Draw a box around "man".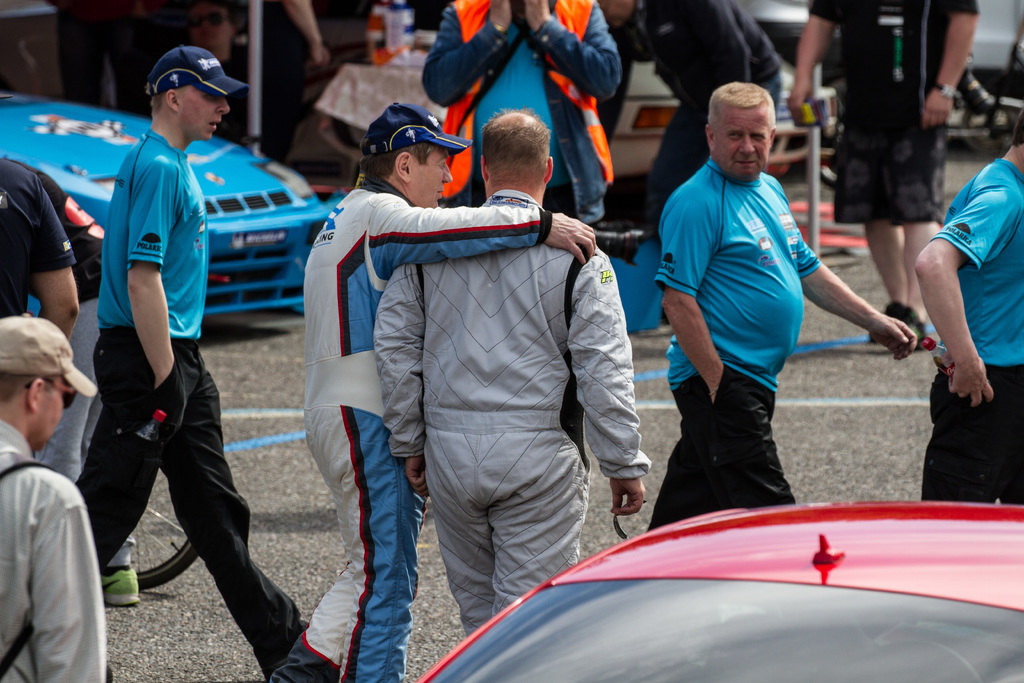
bbox=[268, 95, 595, 682].
